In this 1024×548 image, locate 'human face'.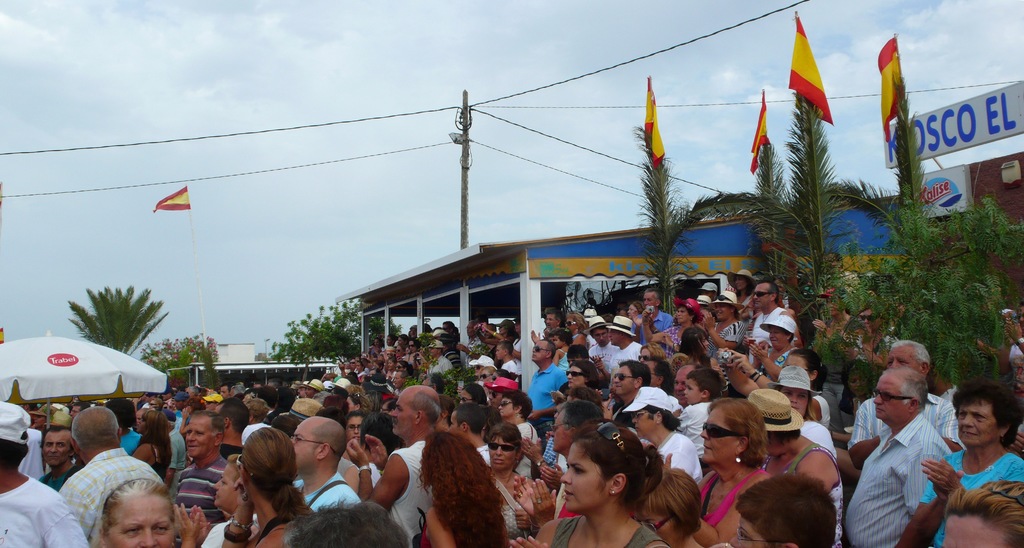
Bounding box: [148, 399, 158, 409].
